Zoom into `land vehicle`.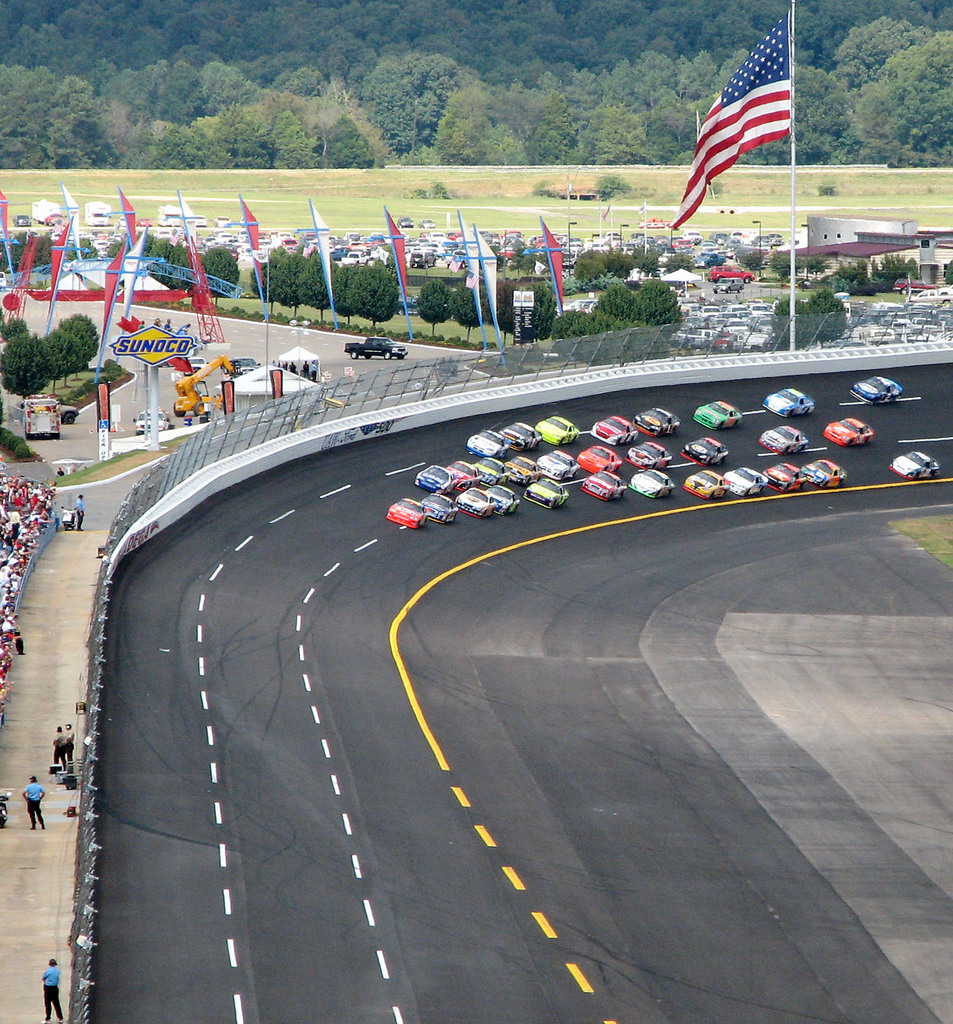
Zoom target: pyautogui.locateOnScreen(588, 413, 641, 445).
